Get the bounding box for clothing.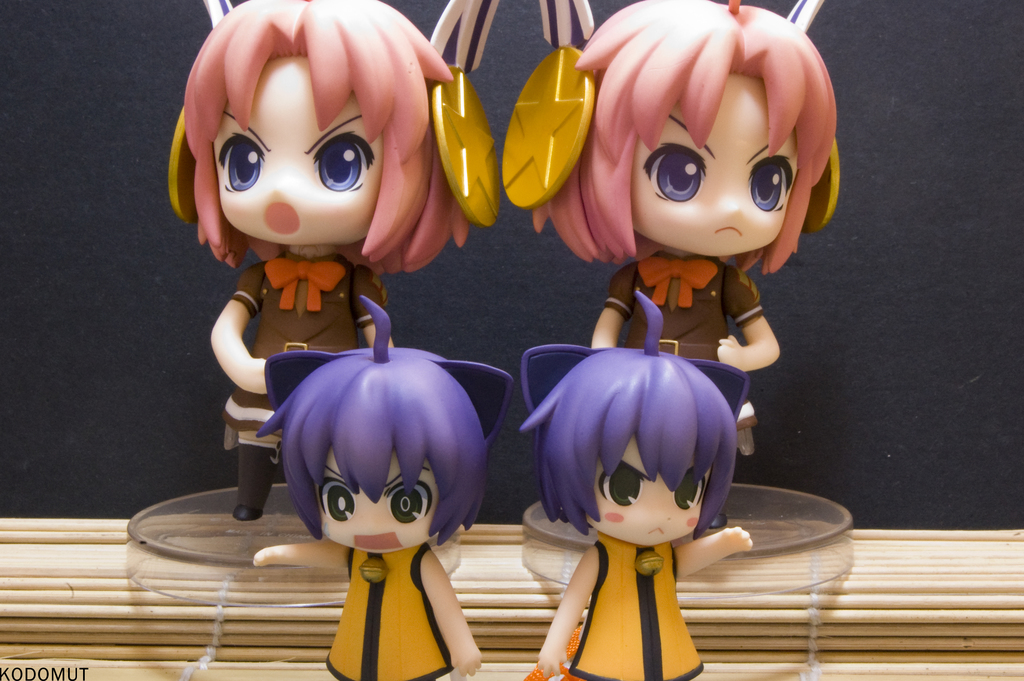
rect(328, 548, 448, 678).
